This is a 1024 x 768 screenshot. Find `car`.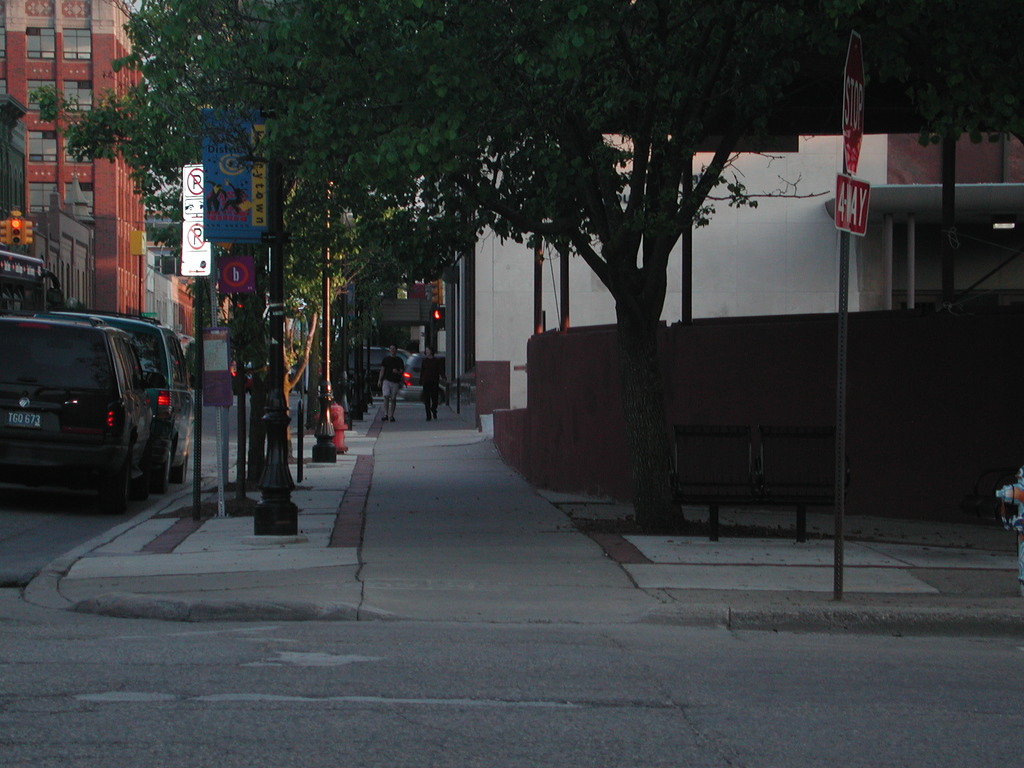
Bounding box: <region>91, 310, 202, 478</region>.
